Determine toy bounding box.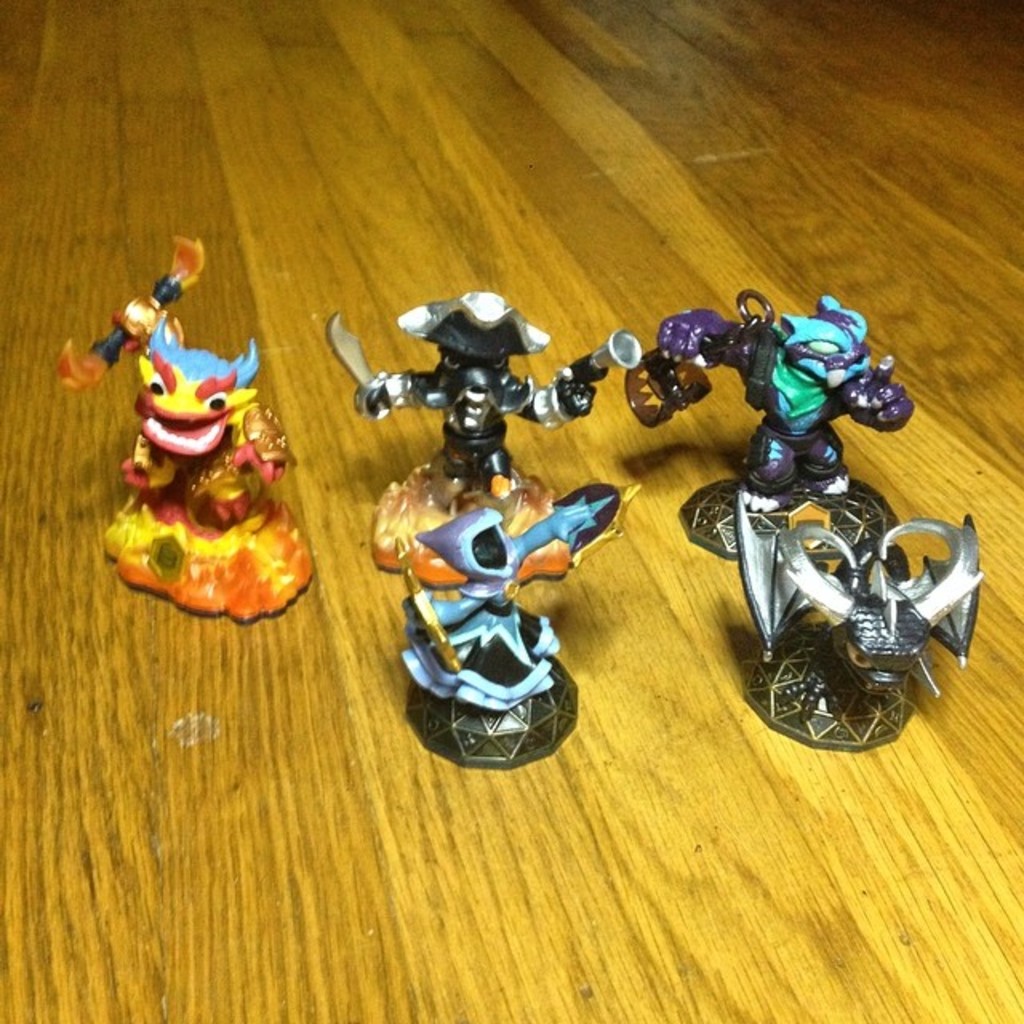
Determined: crop(328, 288, 643, 589).
